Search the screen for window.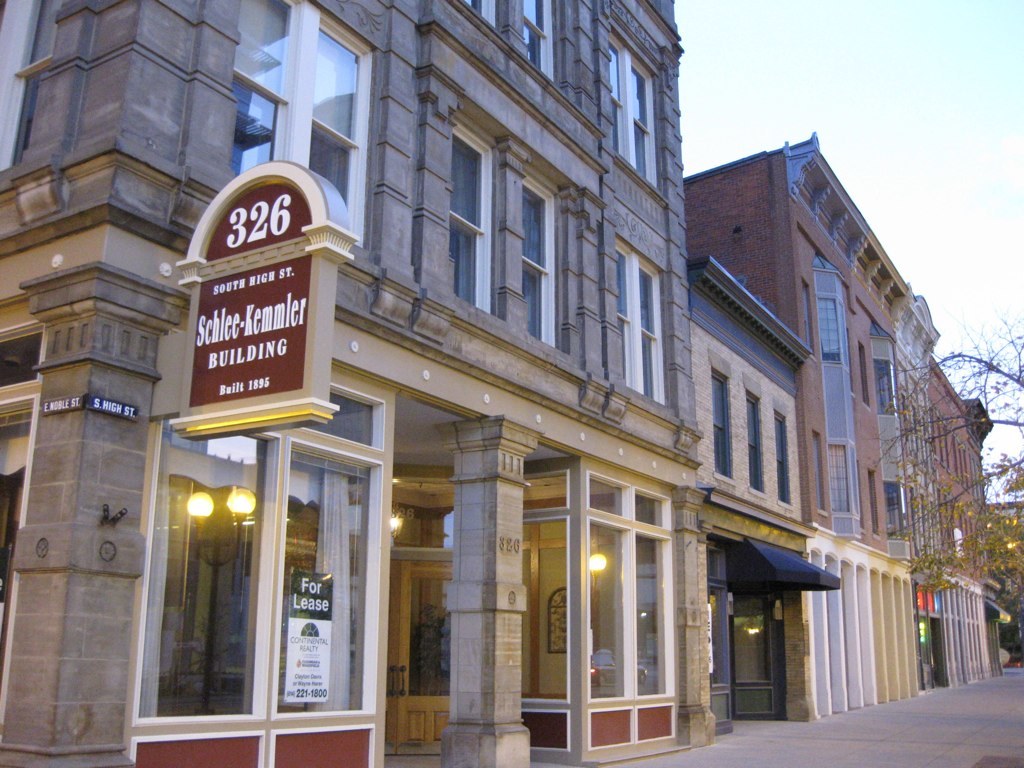
Found at 224,0,378,251.
